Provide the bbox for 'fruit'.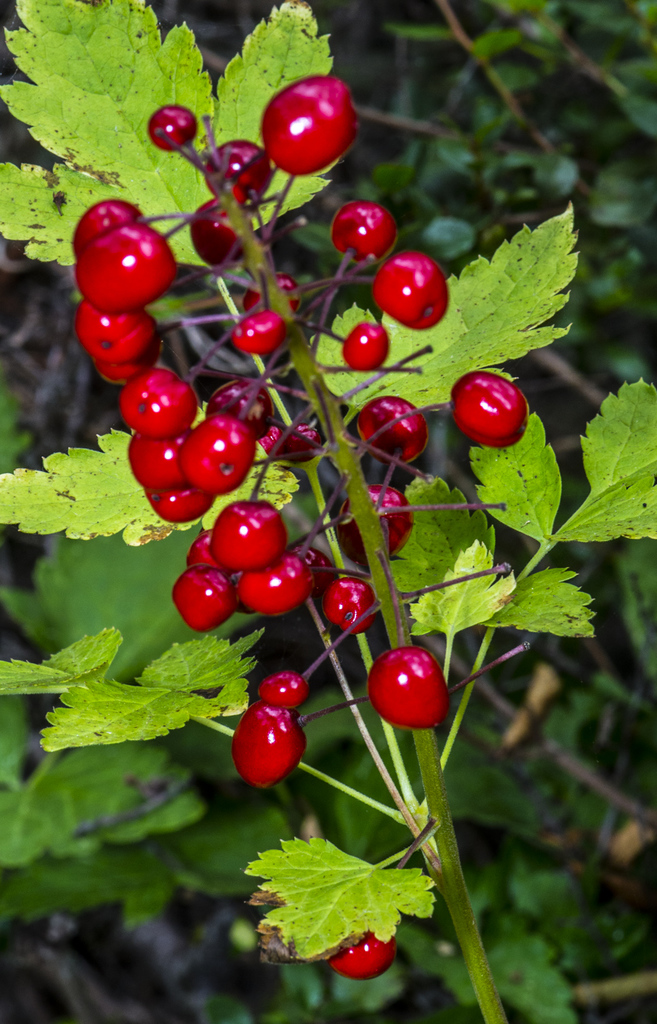
<region>243, 276, 300, 319</region>.
